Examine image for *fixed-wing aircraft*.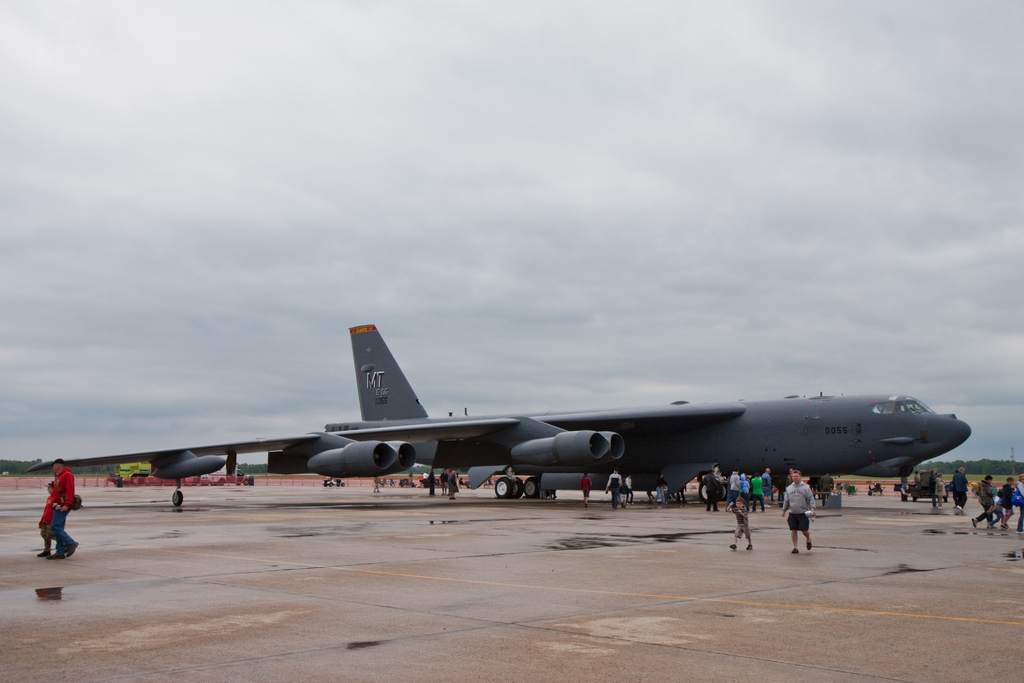
Examination result: rect(28, 319, 973, 498).
